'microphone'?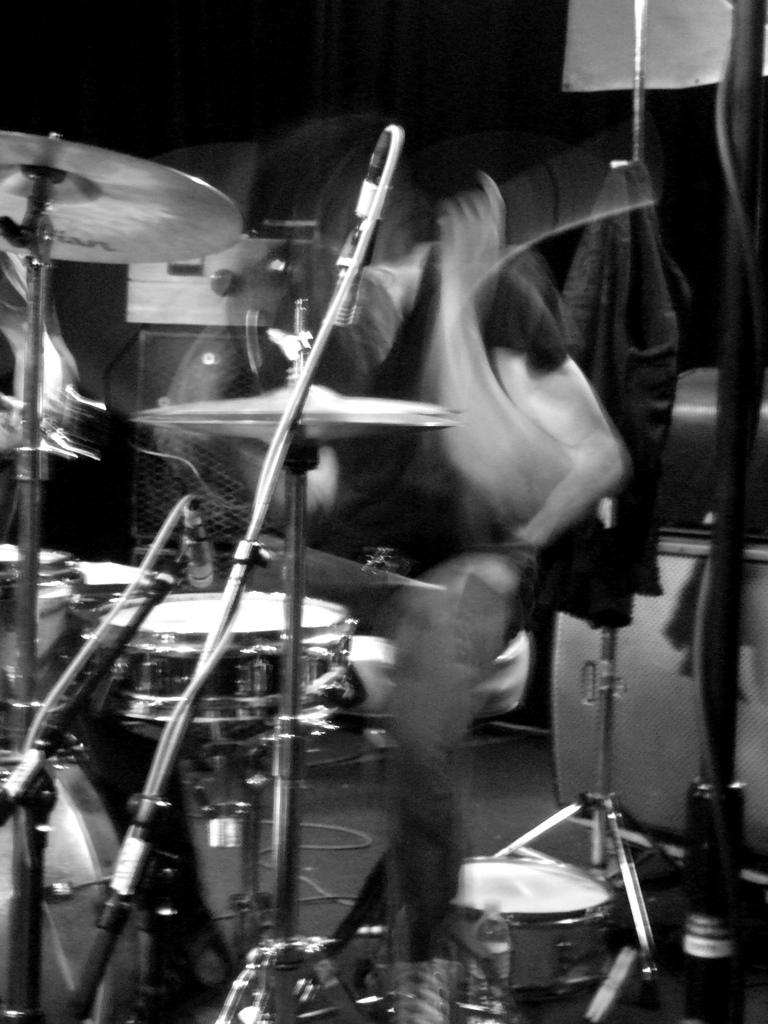
<bbox>275, 134, 428, 343</bbox>
